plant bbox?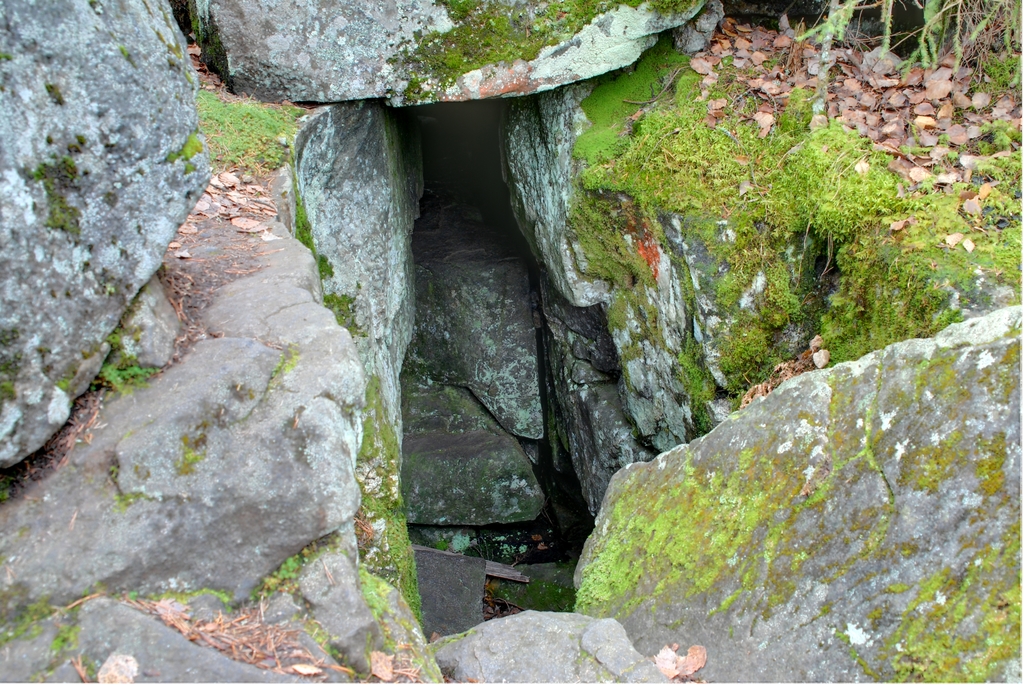
left=19, top=136, right=88, bottom=244
